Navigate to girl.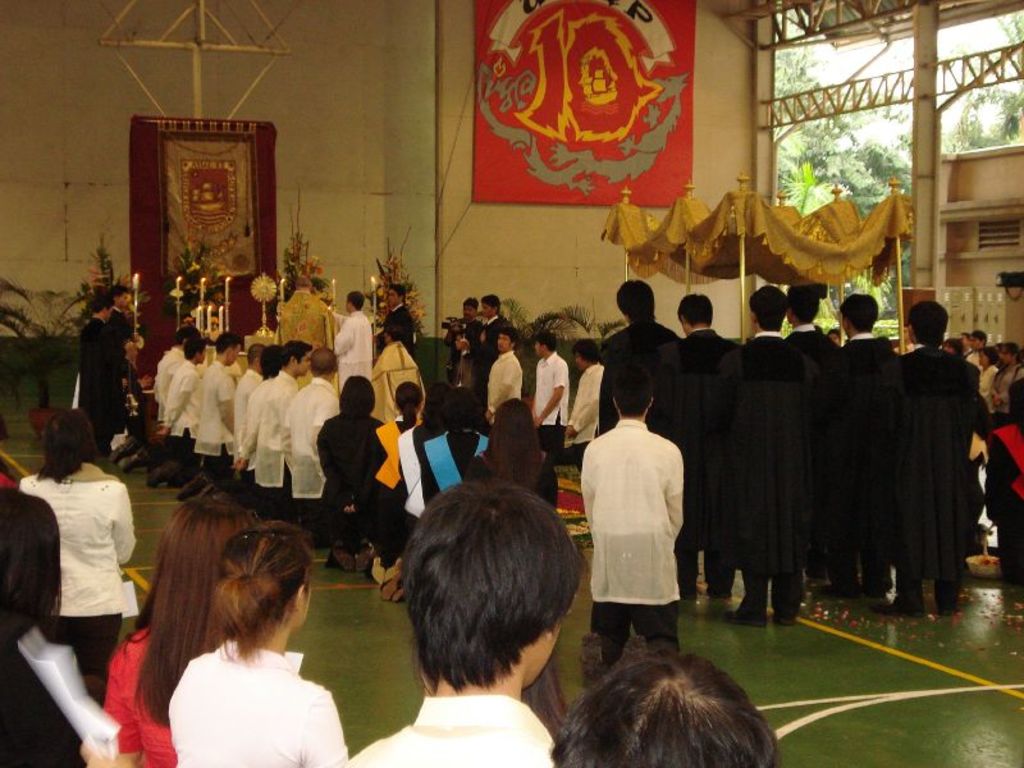
Navigation target: bbox=(401, 396, 447, 508).
